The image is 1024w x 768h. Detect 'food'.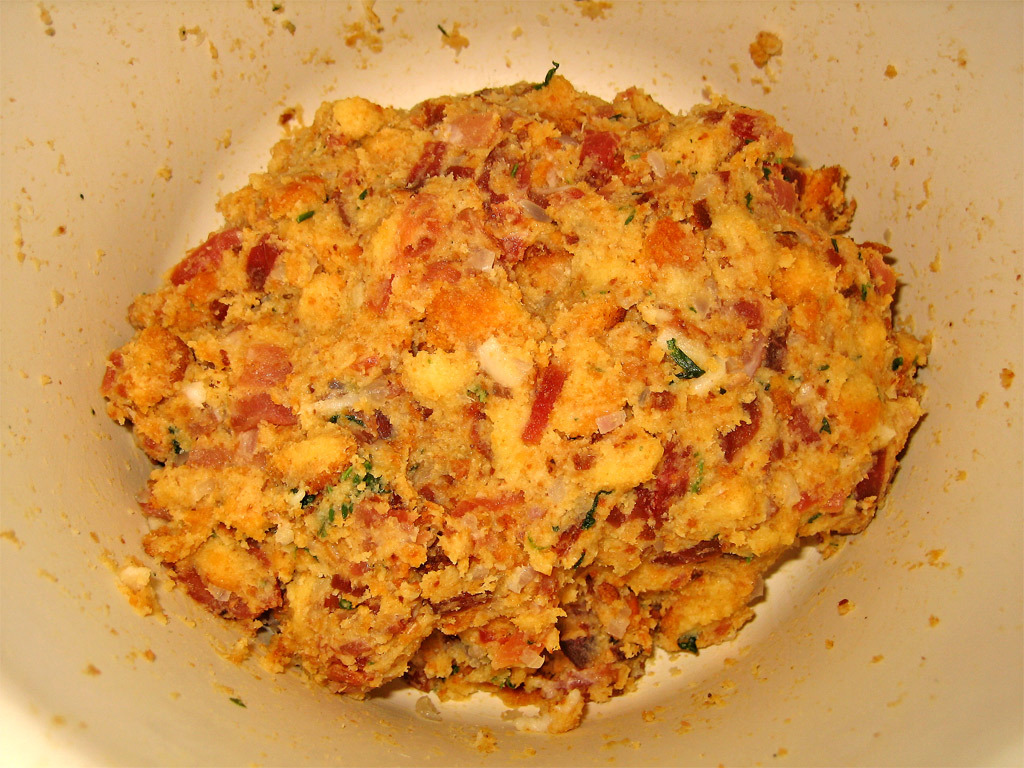
Detection: pyautogui.locateOnScreen(150, 62, 937, 695).
